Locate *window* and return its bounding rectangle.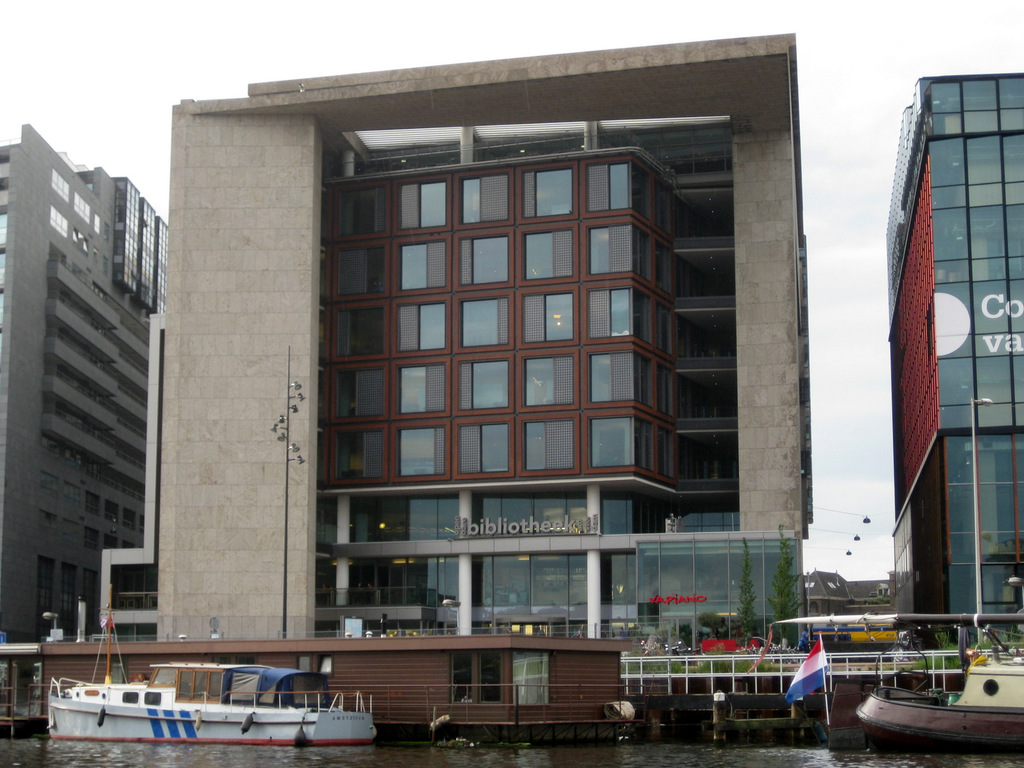
rect(580, 349, 654, 407).
